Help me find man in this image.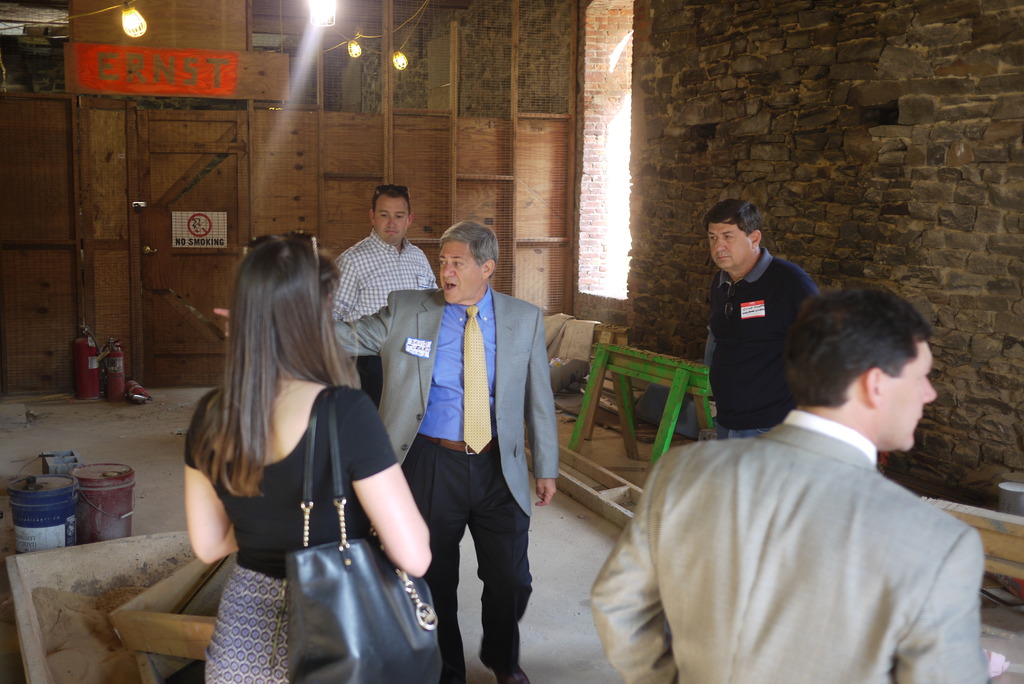
Found it: bbox(332, 184, 439, 405).
